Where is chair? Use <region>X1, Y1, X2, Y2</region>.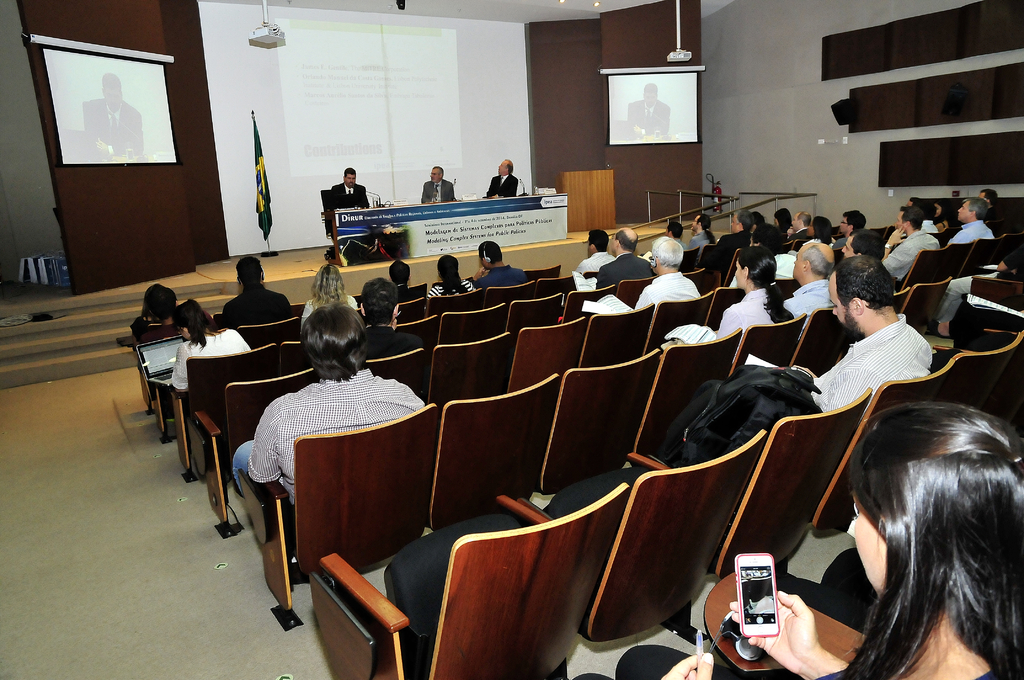
<region>671, 244, 702, 271</region>.
